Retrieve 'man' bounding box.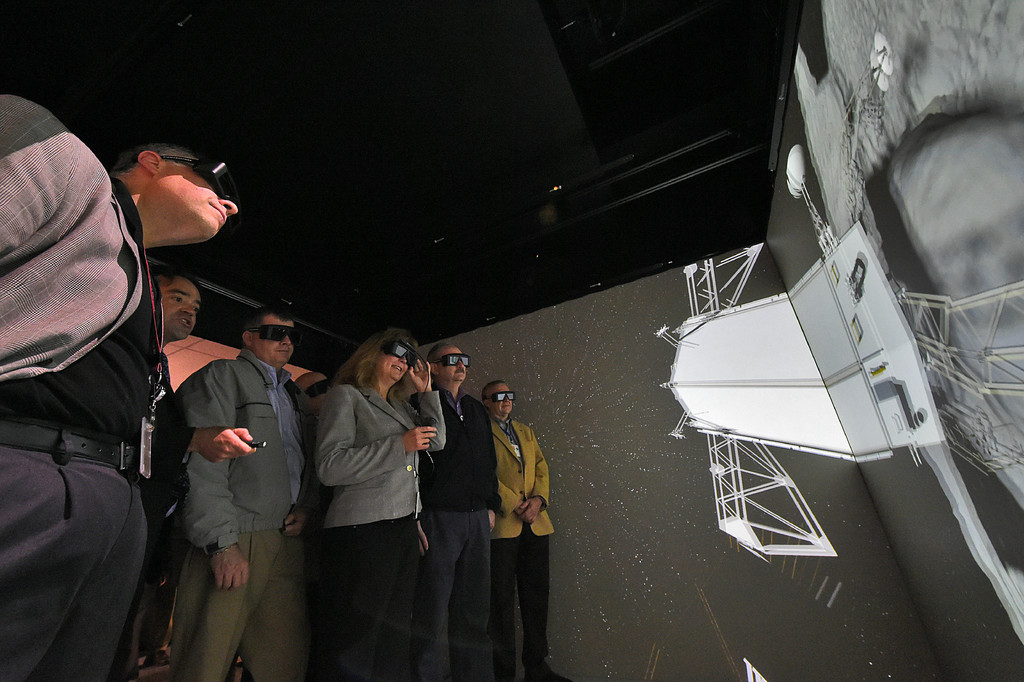
Bounding box: BBox(298, 368, 325, 390).
